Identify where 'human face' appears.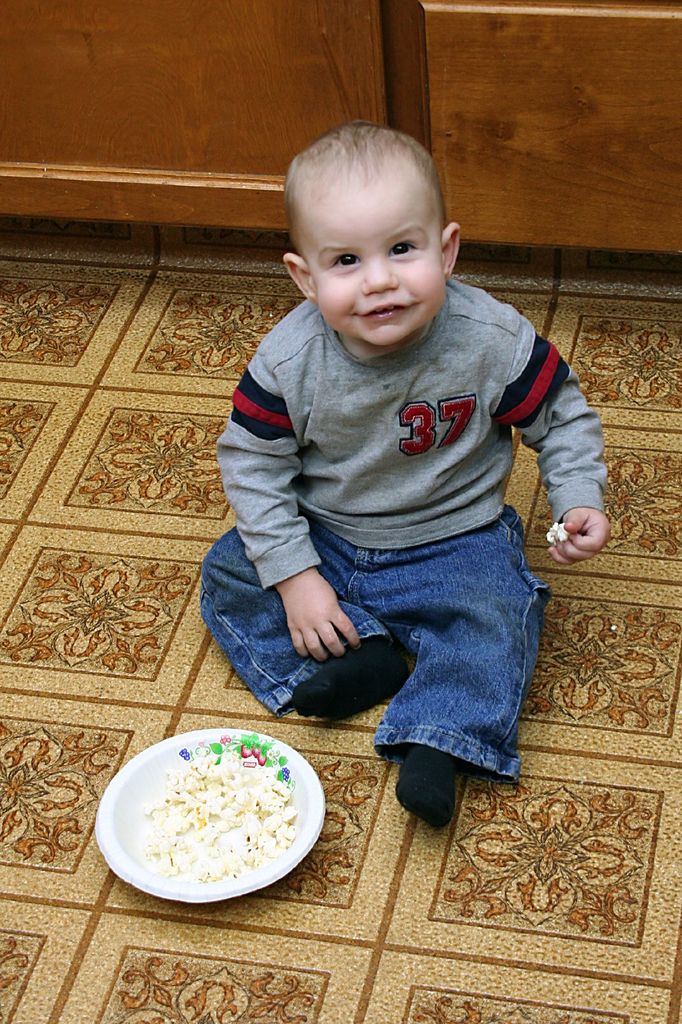
Appears at box=[319, 214, 445, 339].
